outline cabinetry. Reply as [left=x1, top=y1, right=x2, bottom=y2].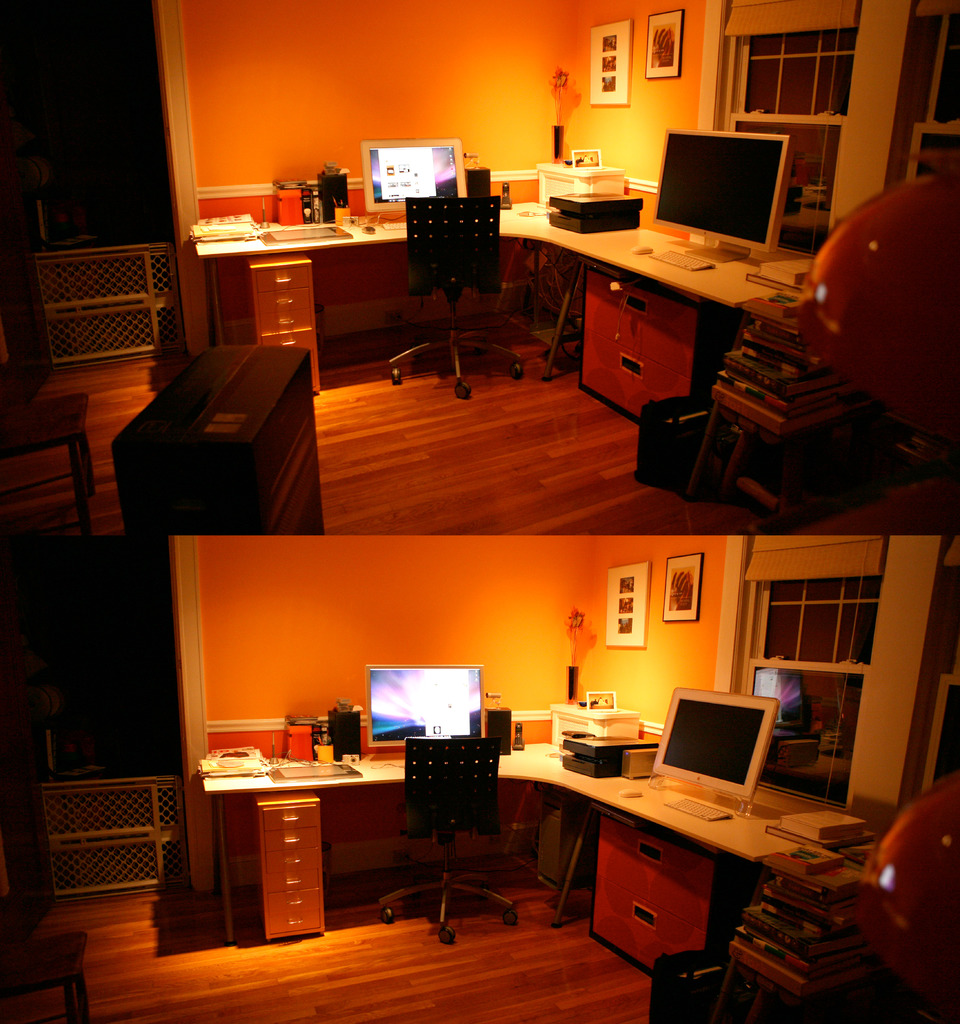
[left=211, top=250, right=324, bottom=391].
